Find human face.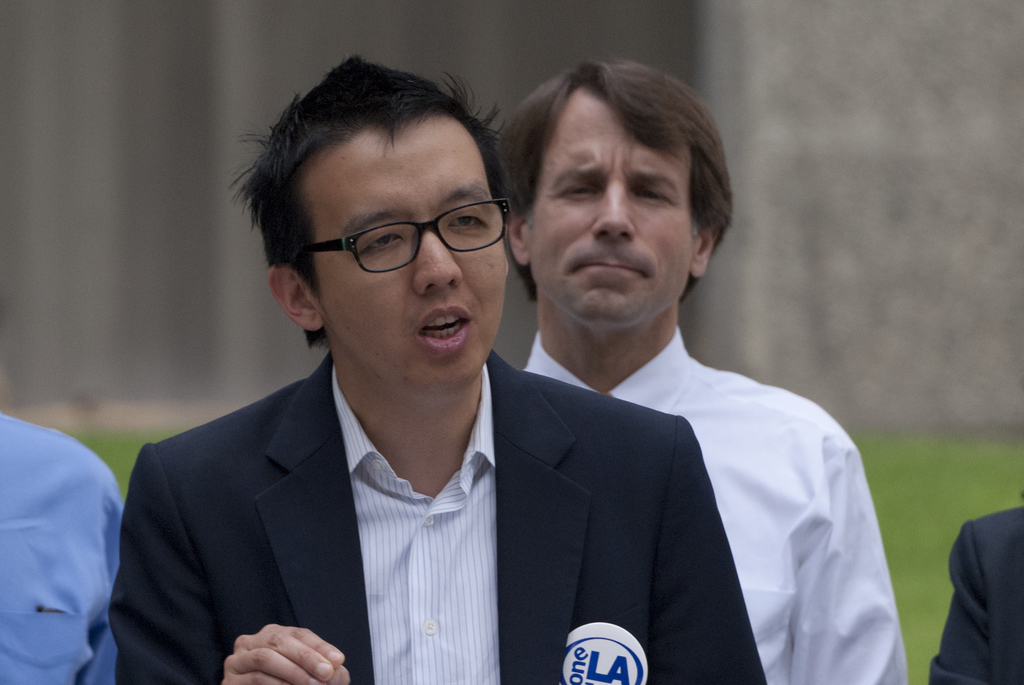
select_region(303, 115, 505, 383).
